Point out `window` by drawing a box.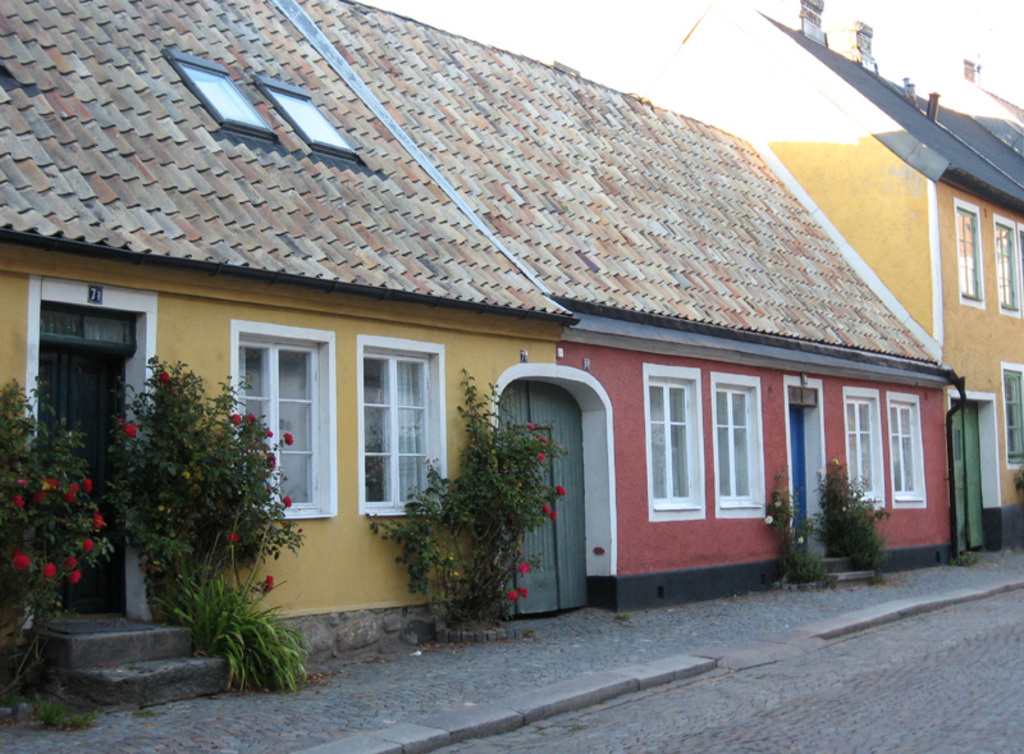
(952,201,992,307).
